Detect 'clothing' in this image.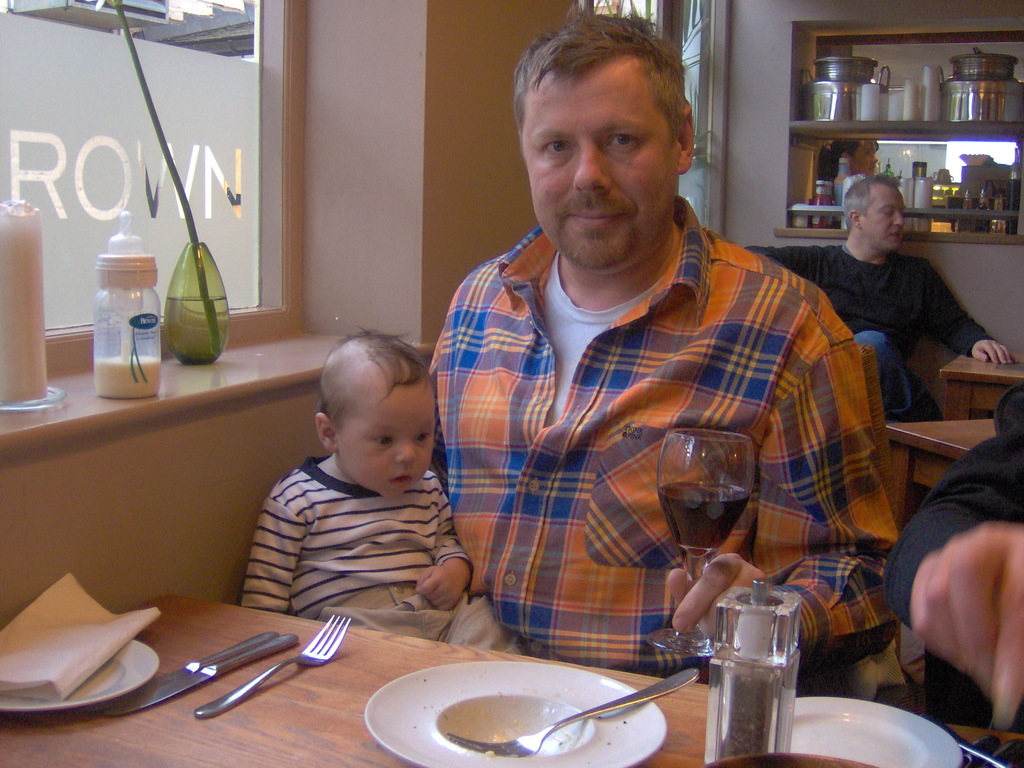
Detection: Rect(426, 193, 908, 691).
